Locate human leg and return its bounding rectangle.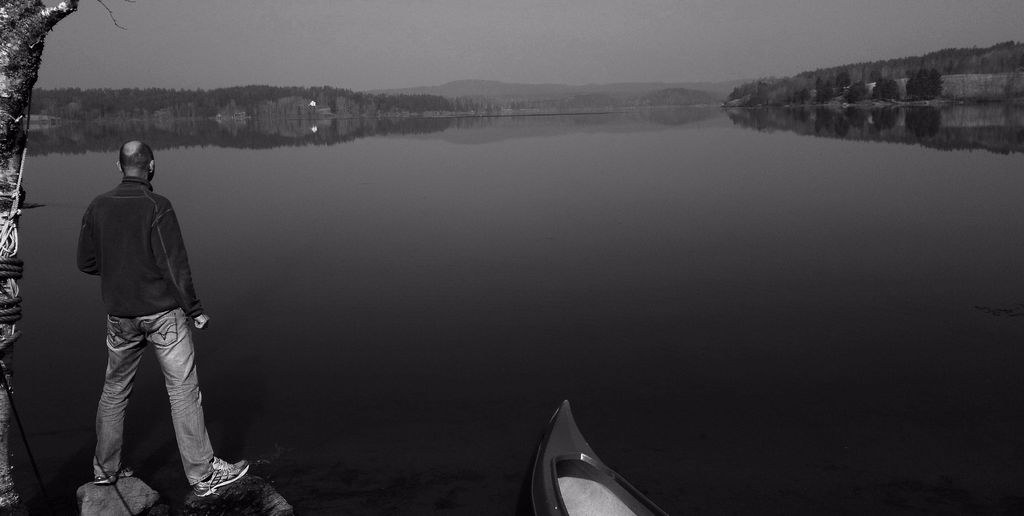
[87, 305, 141, 488].
